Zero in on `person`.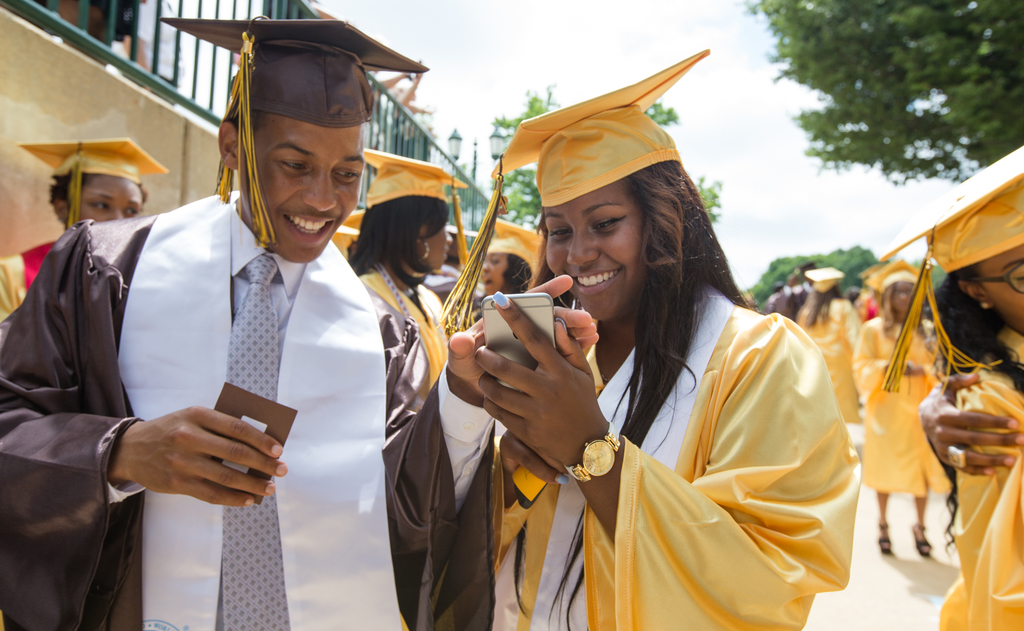
Zeroed in: 0/42/600/630.
